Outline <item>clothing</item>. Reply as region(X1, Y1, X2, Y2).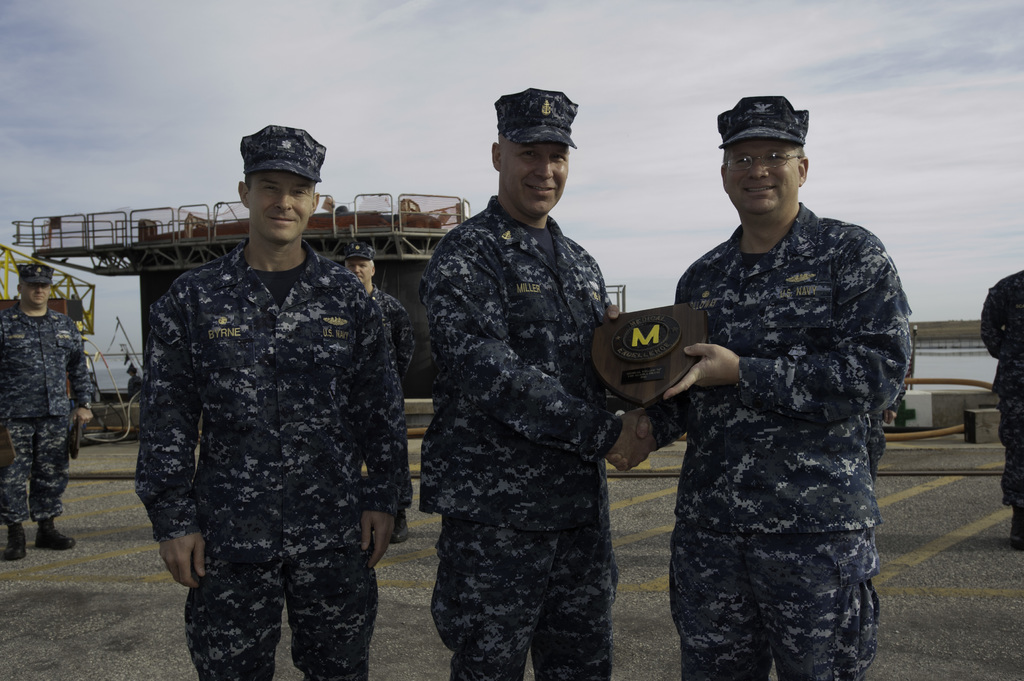
region(643, 141, 919, 654).
